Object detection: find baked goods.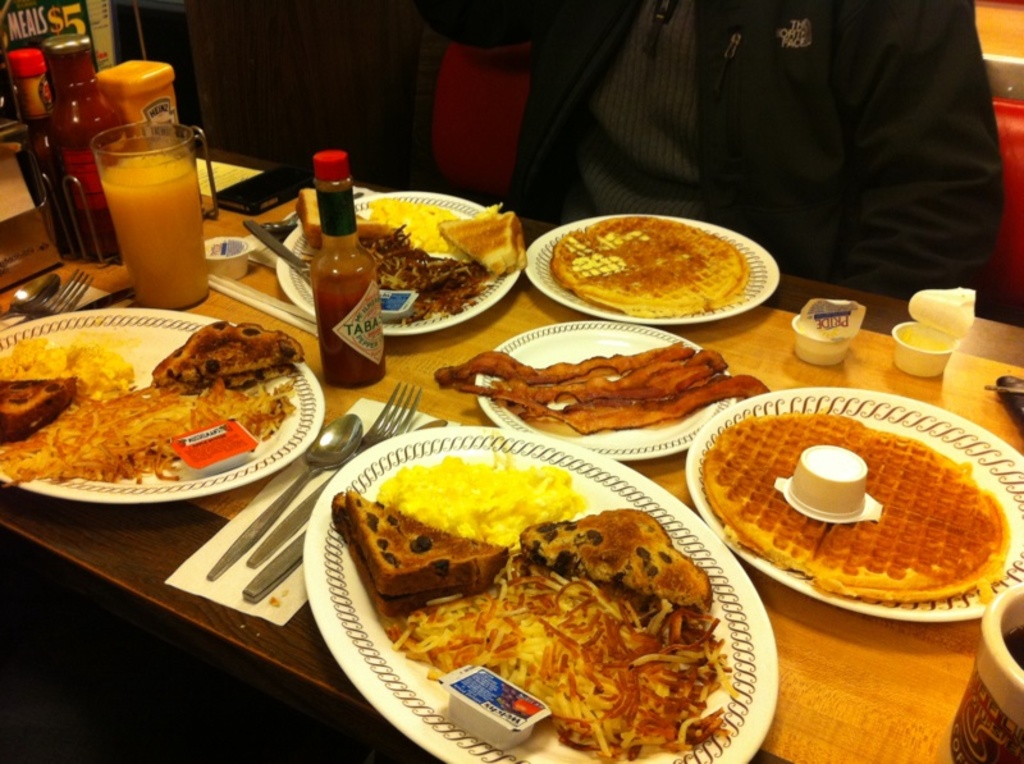
detection(151, 346, 301, 393).
